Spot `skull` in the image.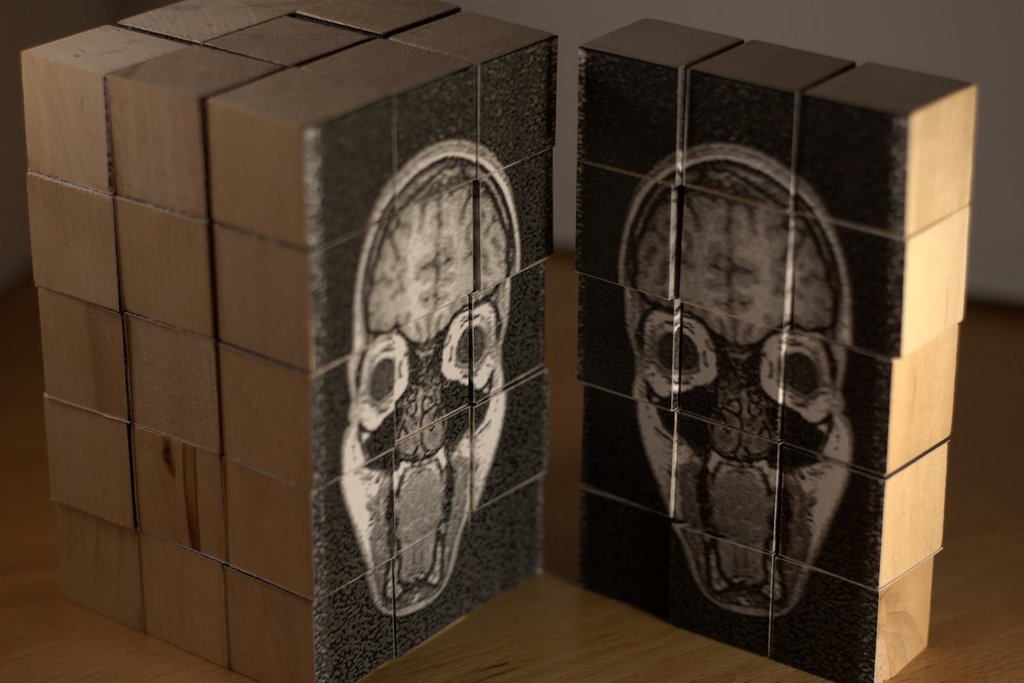
`skull` found at [618, 156, 848, 615].
